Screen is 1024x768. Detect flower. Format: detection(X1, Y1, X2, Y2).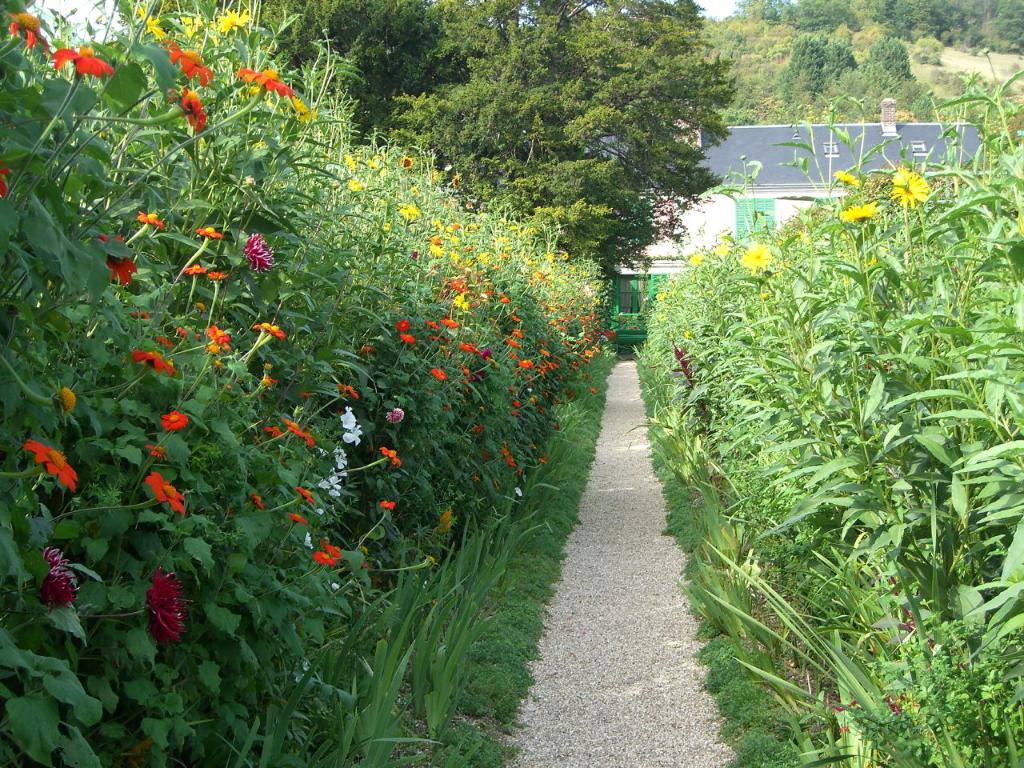
detection(833, 169, 859, 186).
